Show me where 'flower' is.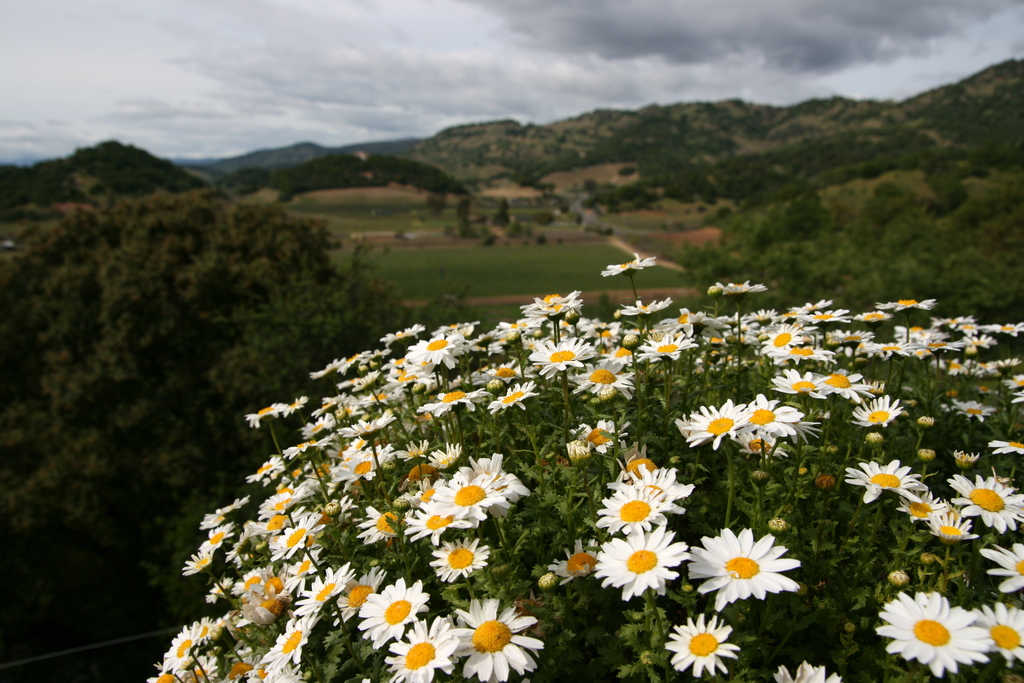
'flower' is at box(357, 578, 434, 647).
